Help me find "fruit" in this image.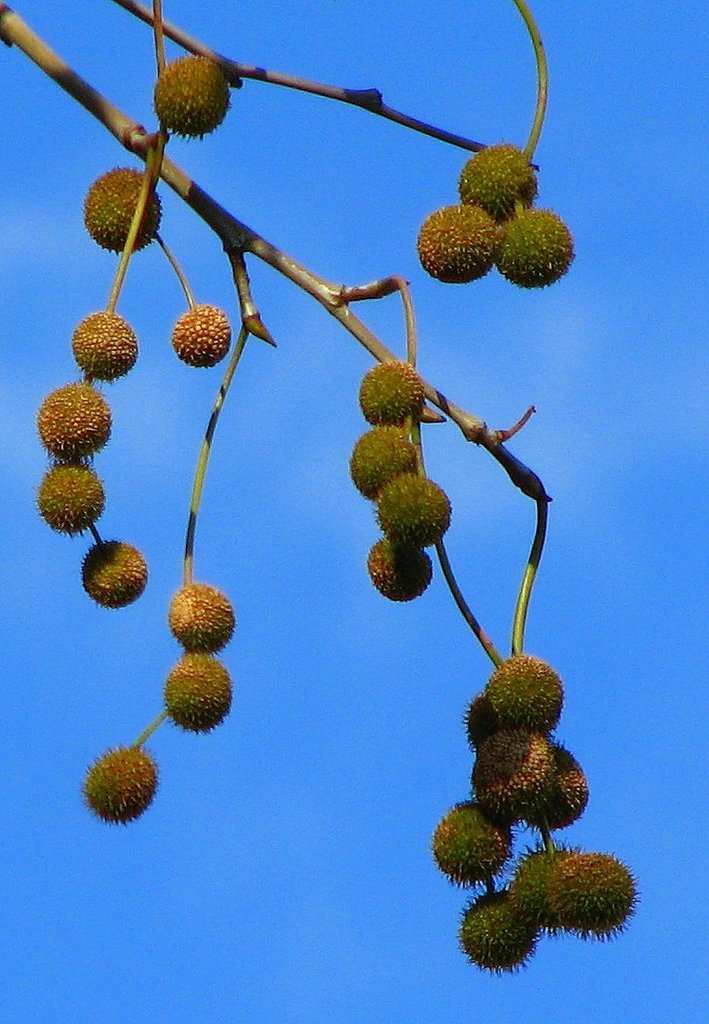
Found it: select_region(534, 747, 591, 826).
